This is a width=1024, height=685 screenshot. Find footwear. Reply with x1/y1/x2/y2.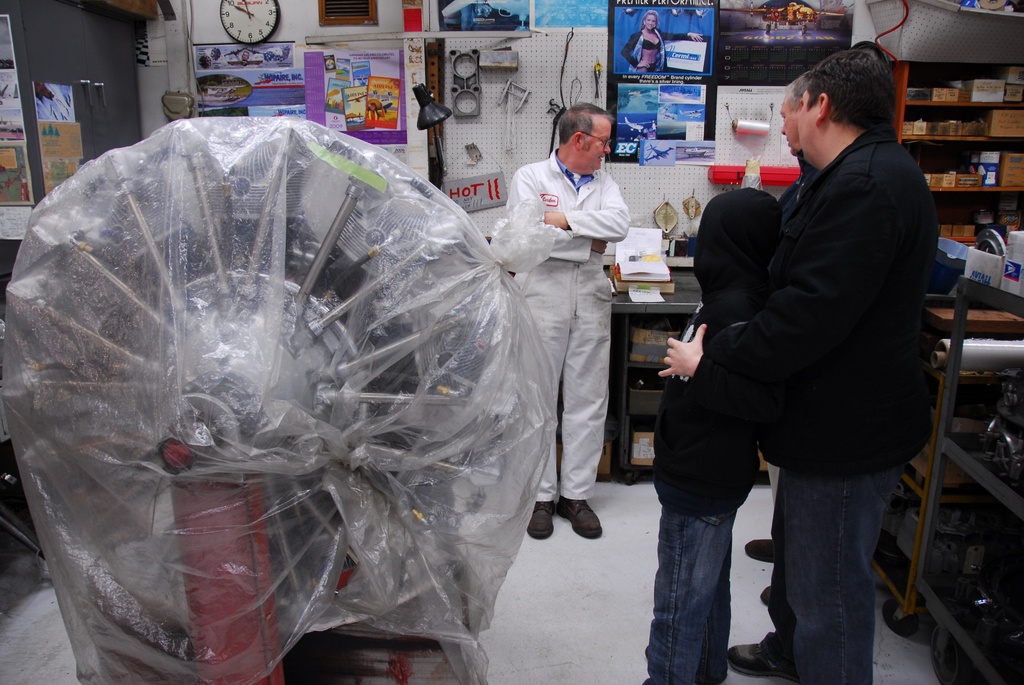
721/627/796/683.
